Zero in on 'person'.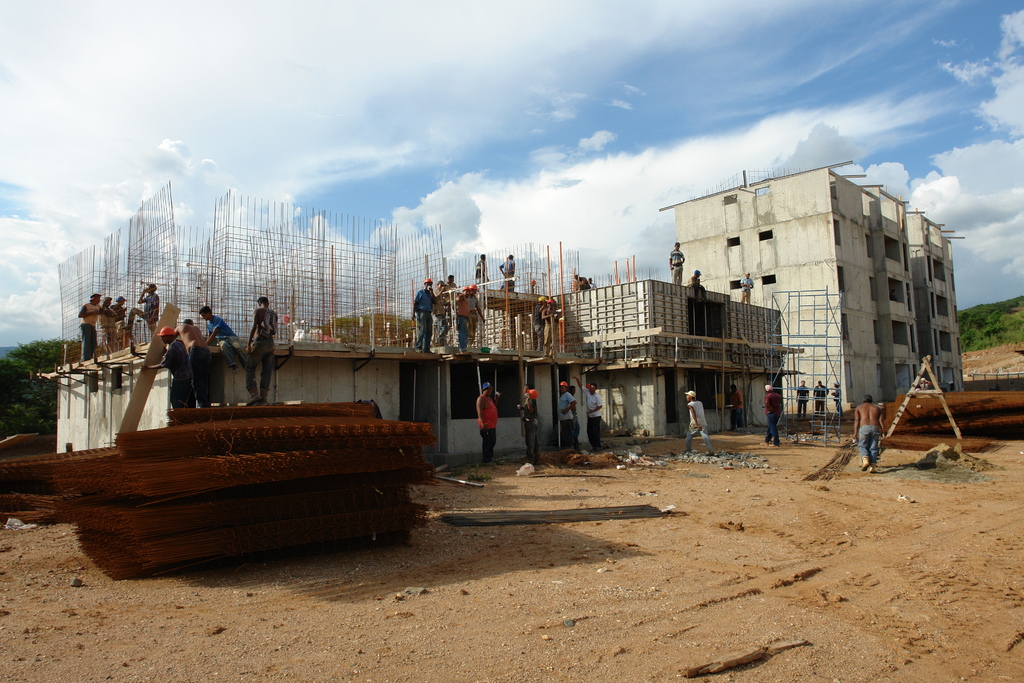
Zeroed in: [x1=762, y1=381, x2=781, y2=448].
